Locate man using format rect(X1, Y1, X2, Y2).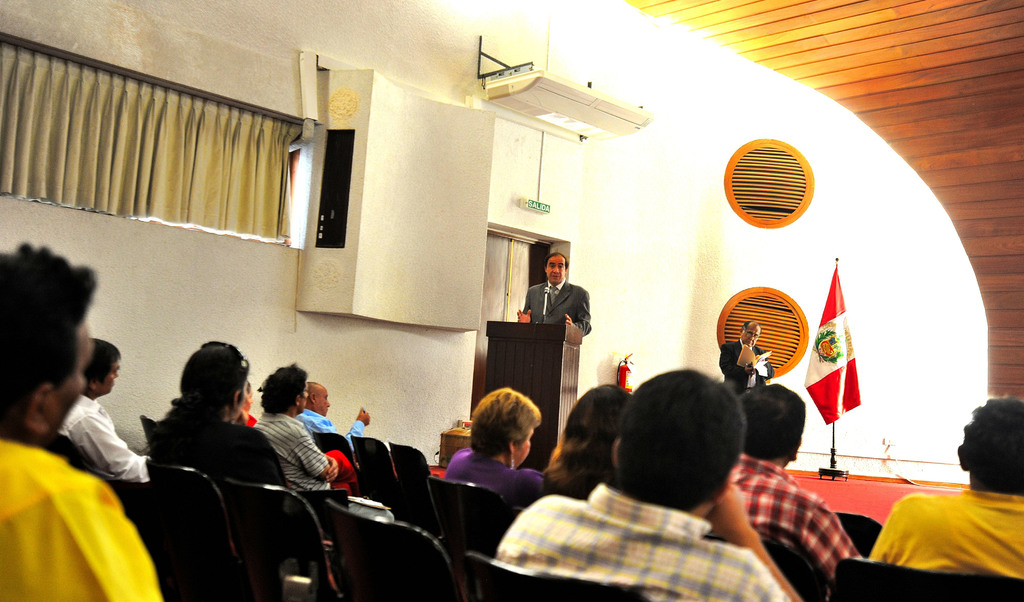
rect(724, 382, 868, 590).
